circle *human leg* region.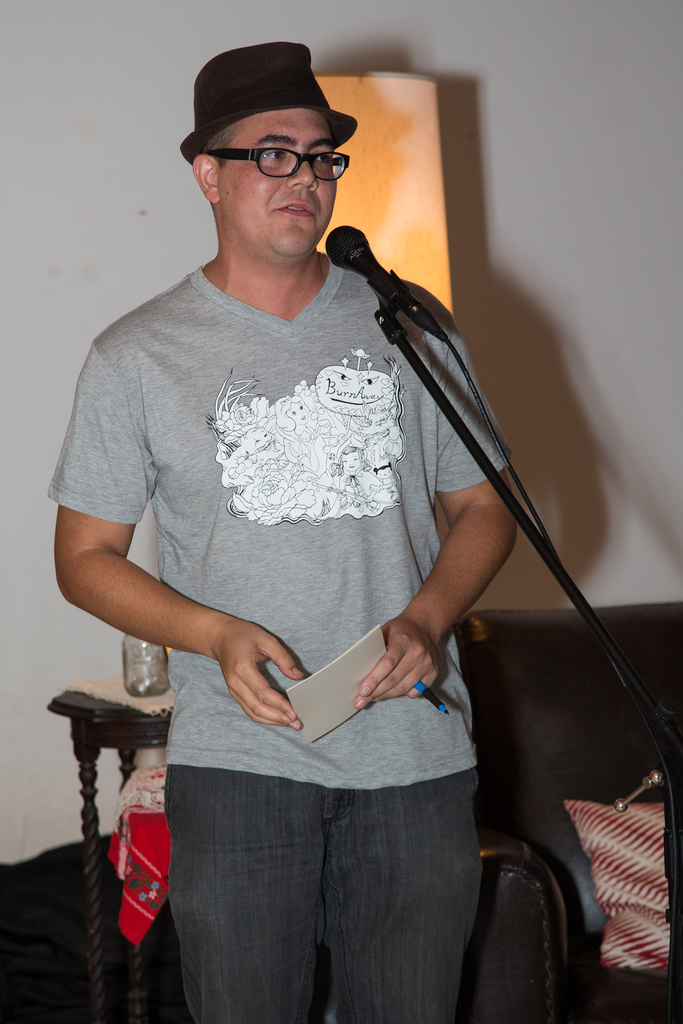
Region: 328 774 479 1018.
